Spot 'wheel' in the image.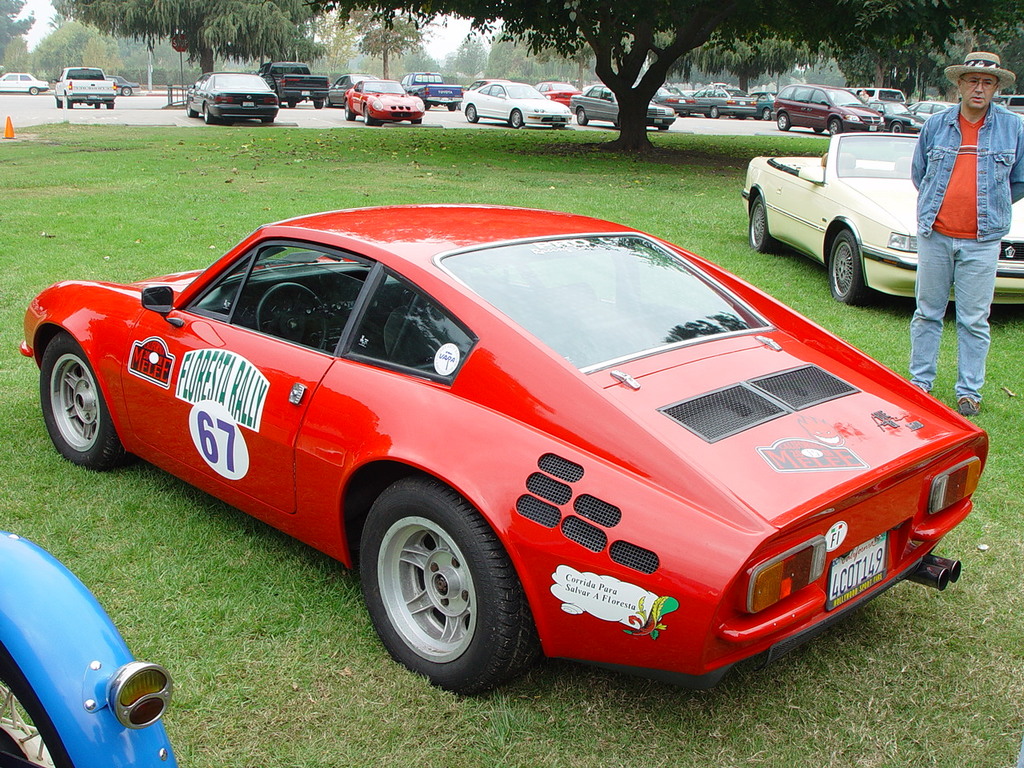
'wheel' found at box=[709, 106, 721, 118].
